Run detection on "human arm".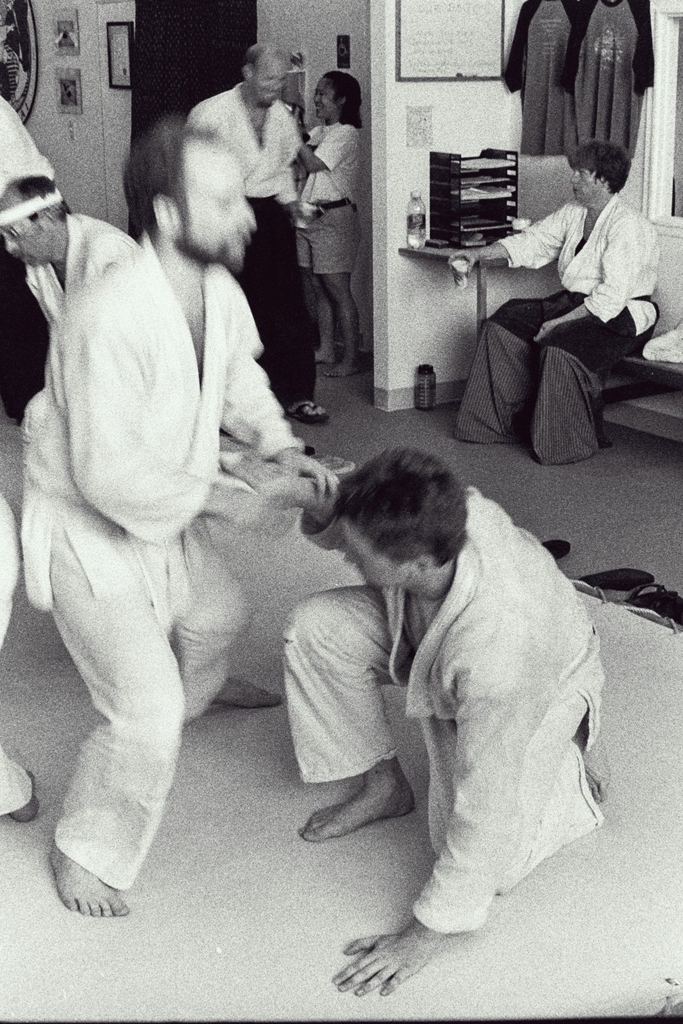
Result: bbox(236, 475, 358, 575).
